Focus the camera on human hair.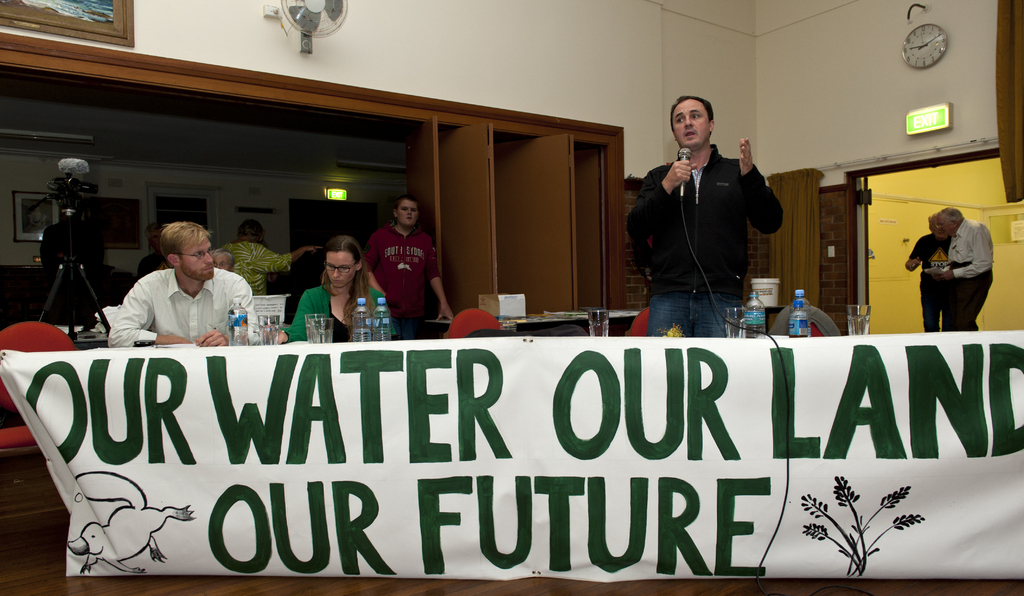
Focus region: region(156, 216, 210, 255).
